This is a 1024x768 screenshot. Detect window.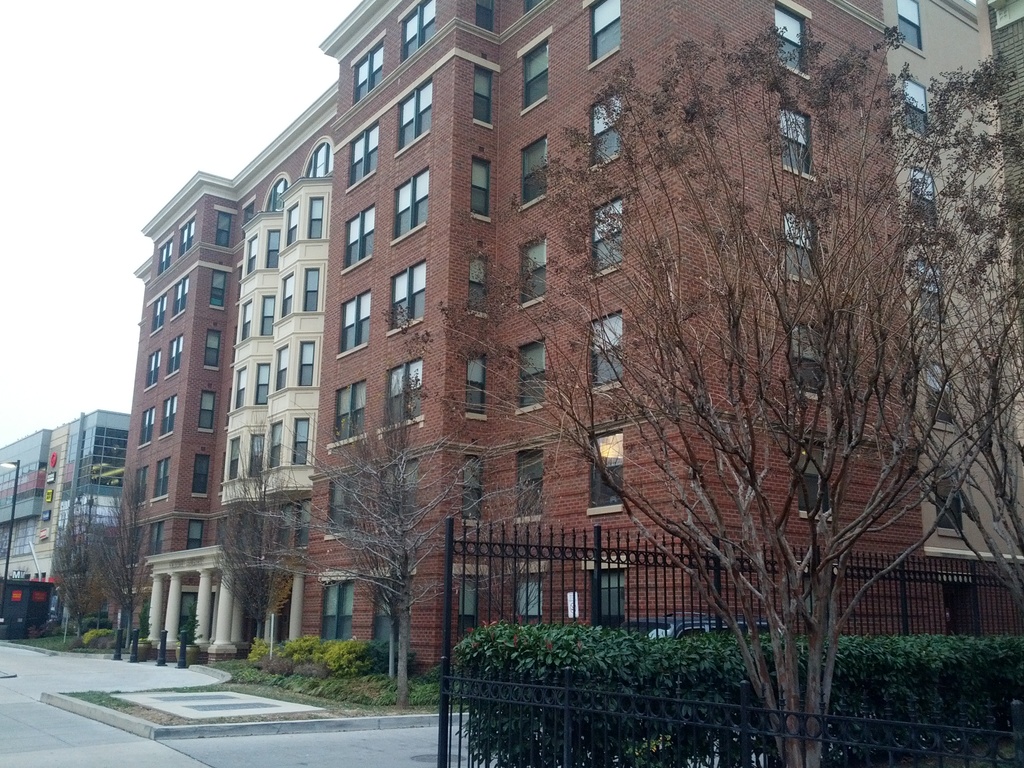
crop(596, 431, 624, 515).
